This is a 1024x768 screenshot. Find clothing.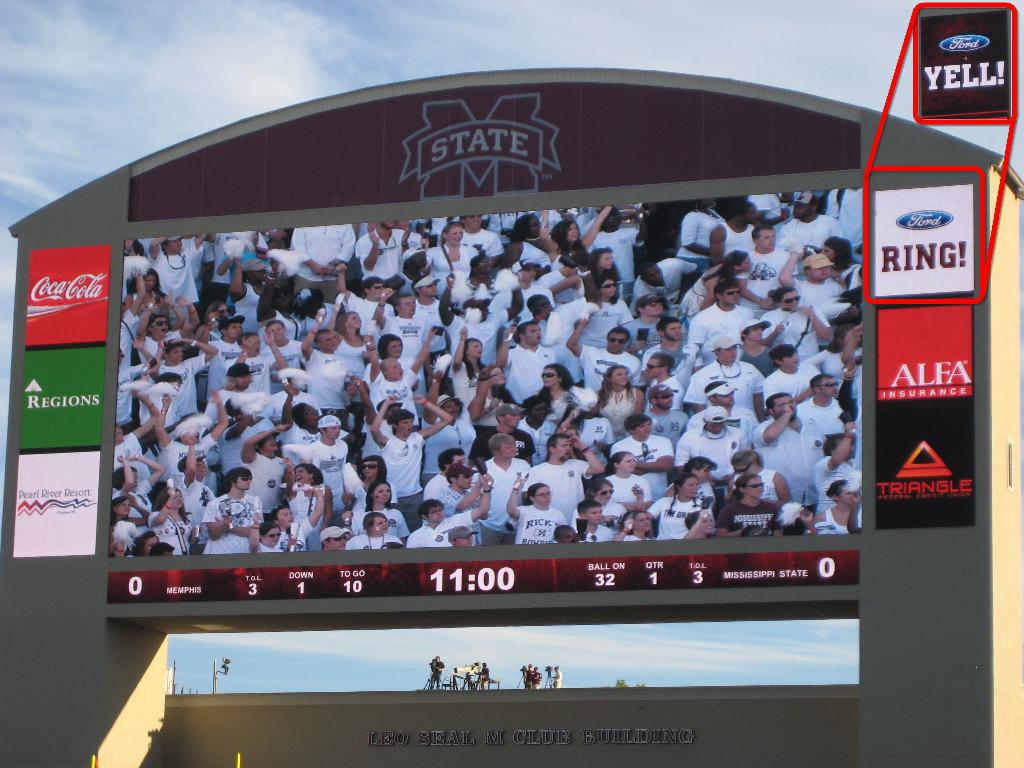
Bounding box: [left=272, top=306, right=303, bottom=343].
